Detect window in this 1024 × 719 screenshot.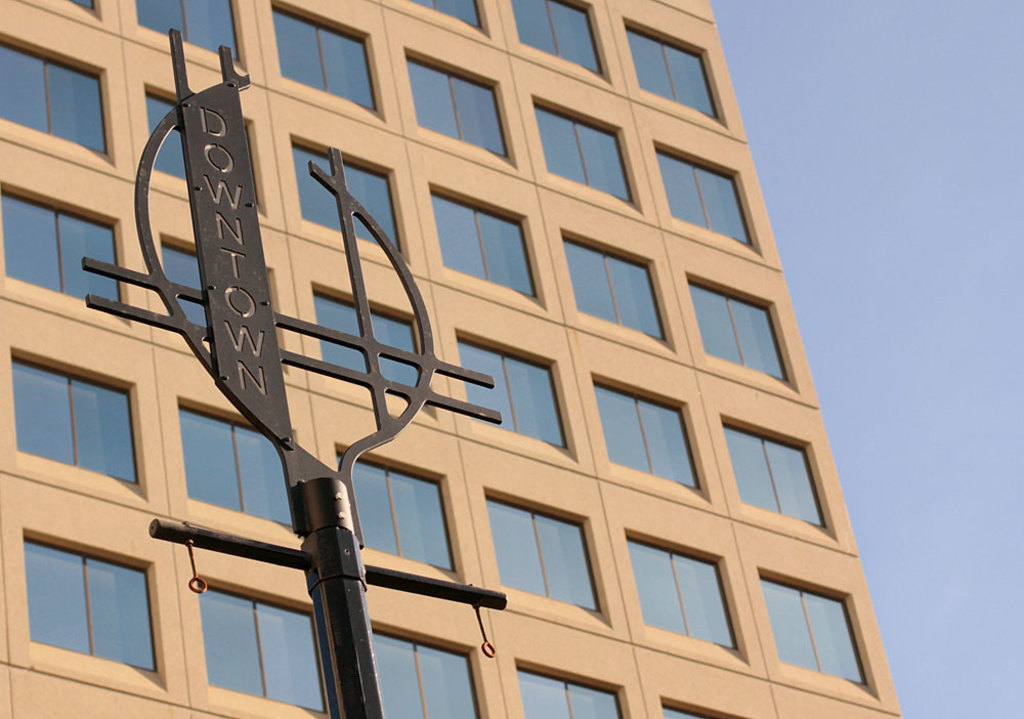
Detection: bbox(276, 0, 383, 113).
